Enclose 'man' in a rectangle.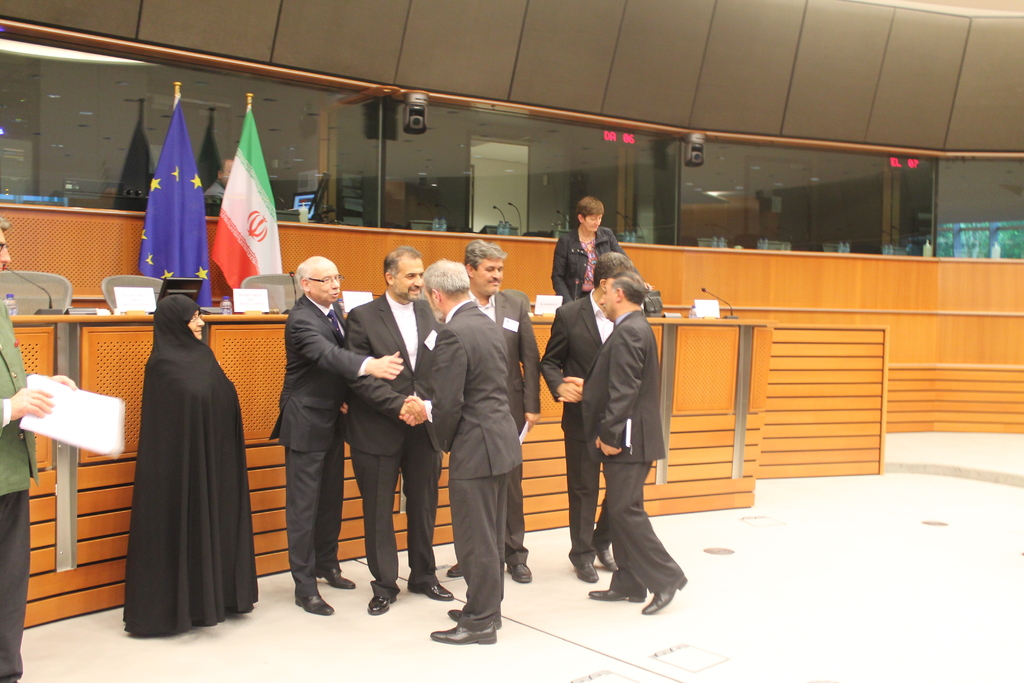
rect(588, 275, 682, 617).
